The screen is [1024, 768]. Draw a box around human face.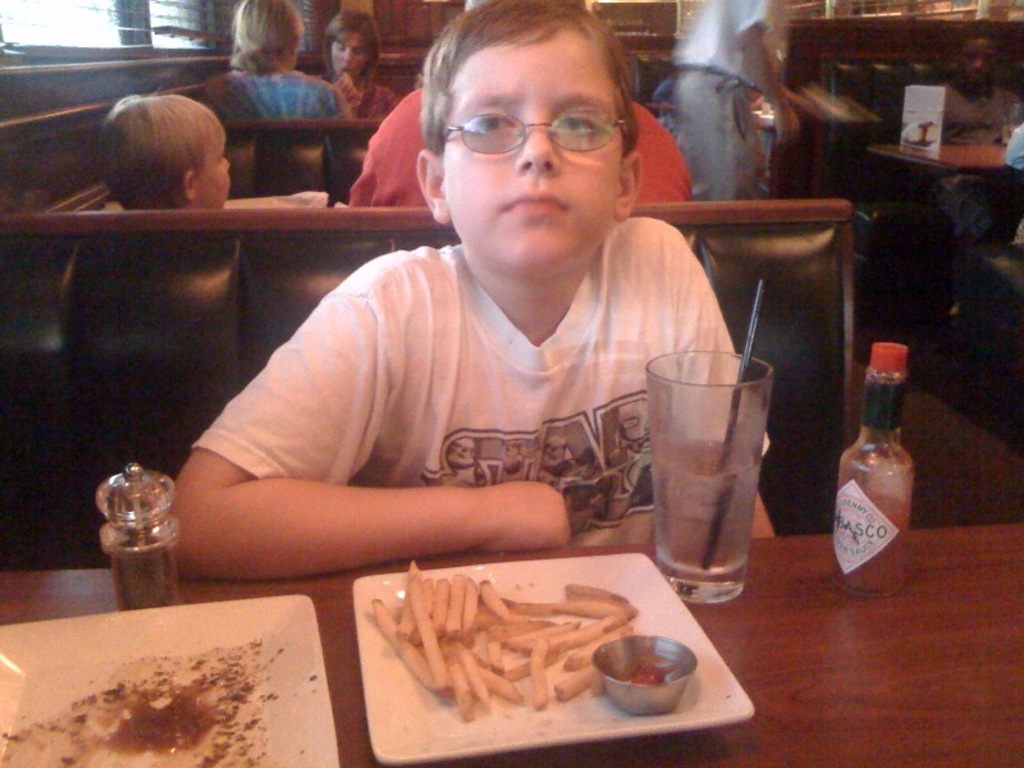
pyautogui.locateOnScreen(197, 127, 236, 206).
